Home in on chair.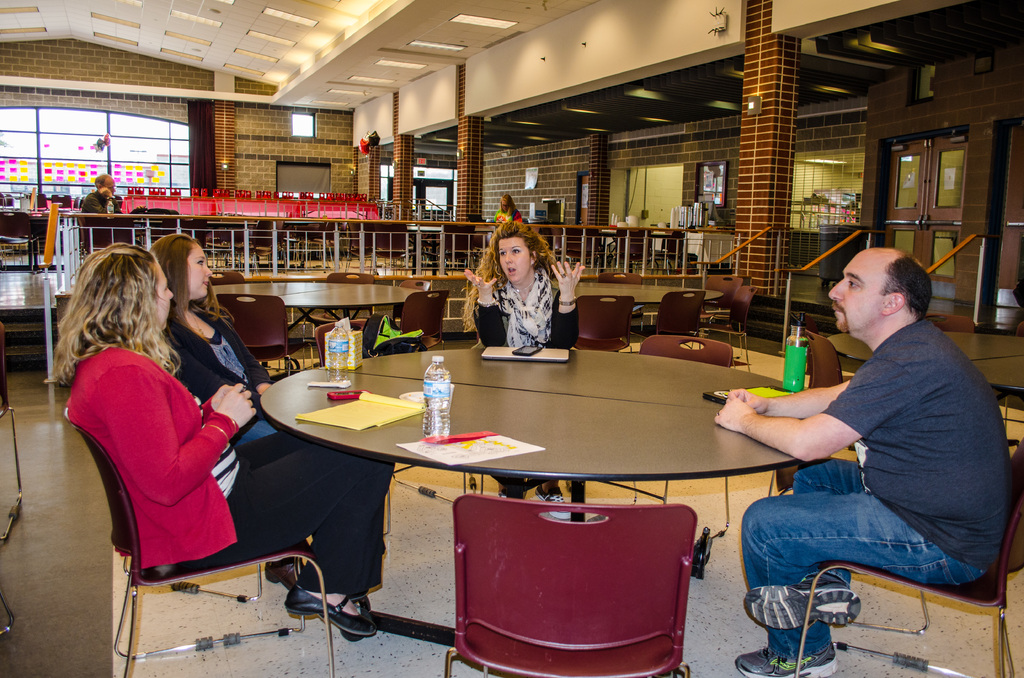
Homed in at {"left": 214, "top": 293, "right": 287, "bottom": 376}.
